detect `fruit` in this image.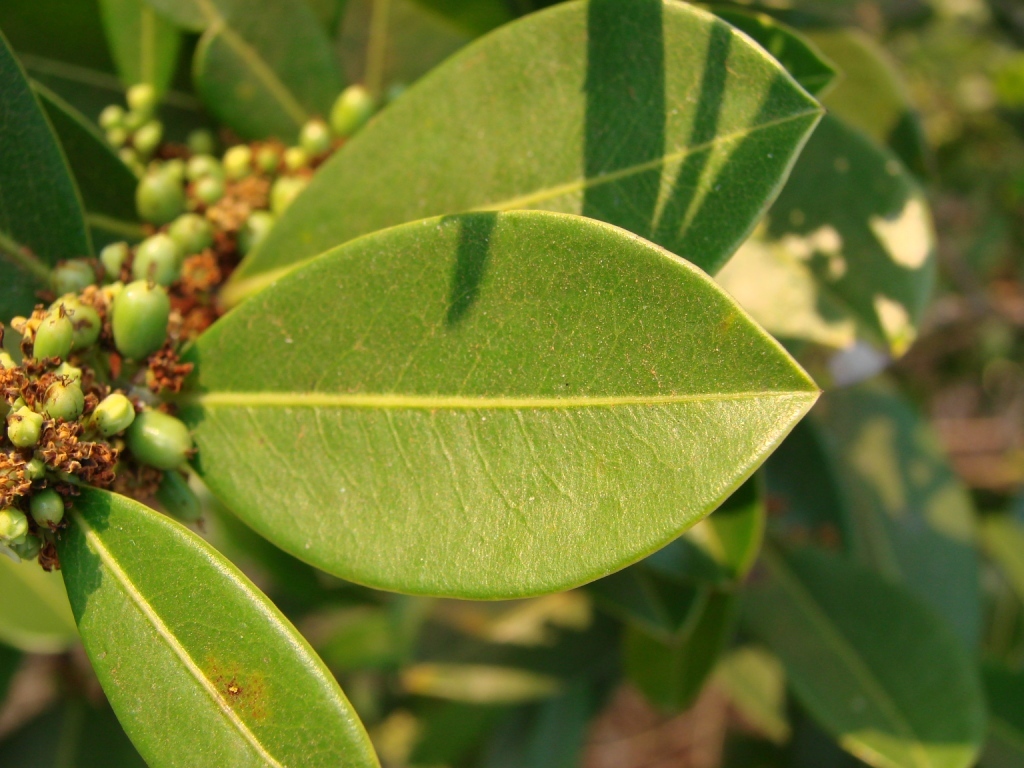
Detection: box(69, 296, 97, 342).
